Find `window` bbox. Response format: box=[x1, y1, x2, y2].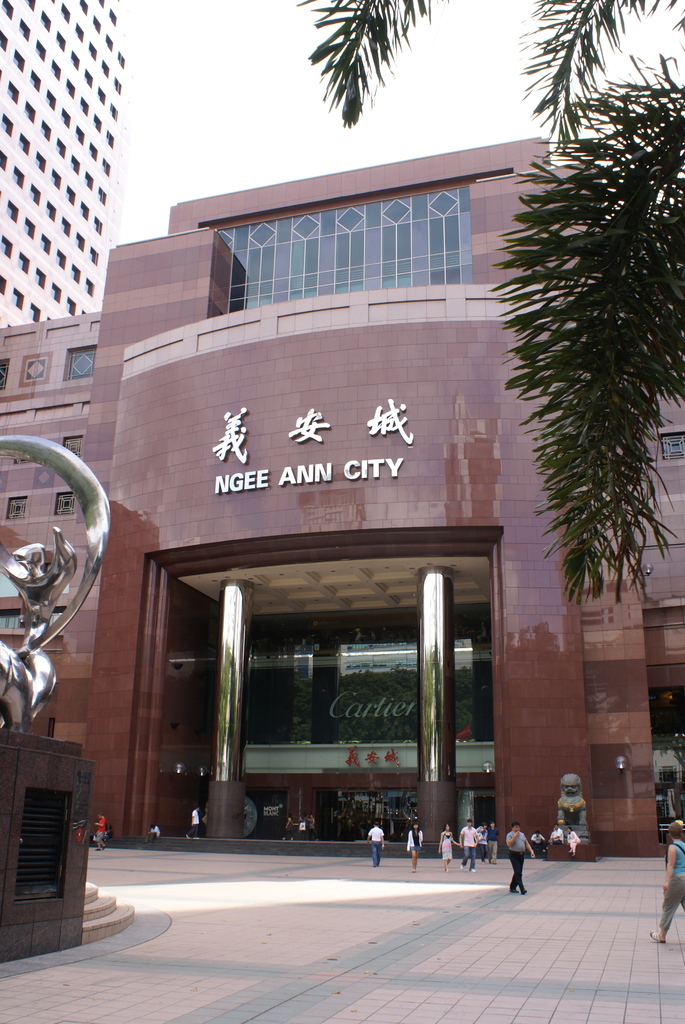
box=[25, 0, 37, 14].
